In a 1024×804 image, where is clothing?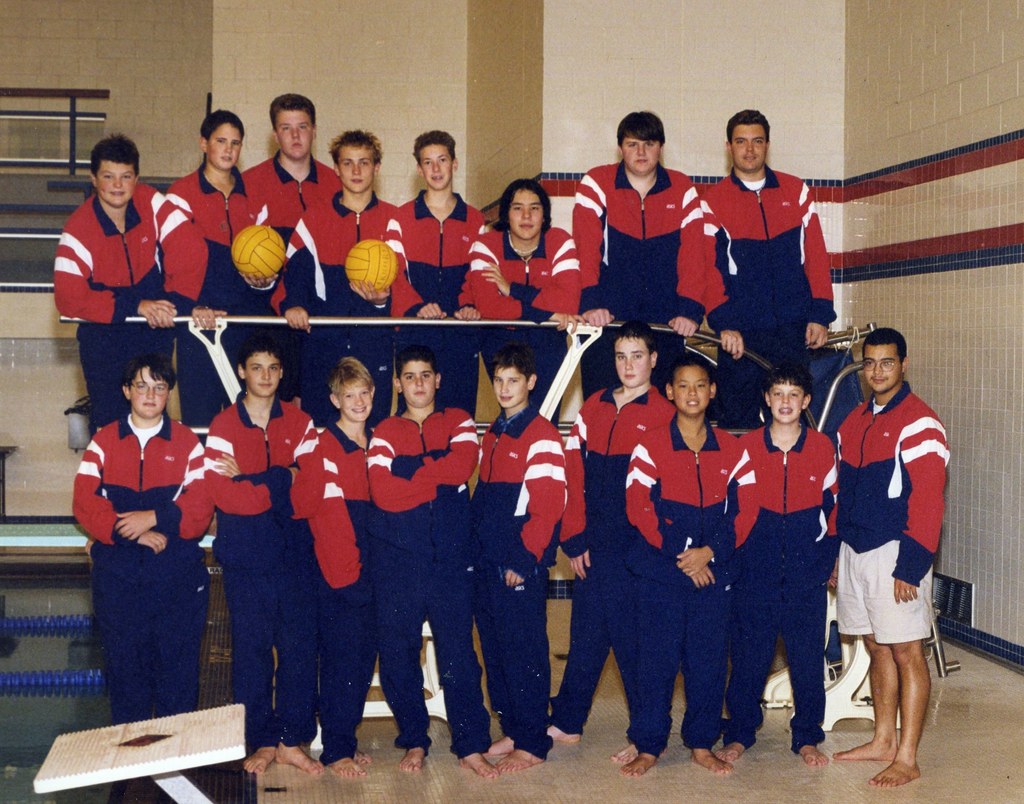
(x1=466, y1=401, x2=571, y2=756).
